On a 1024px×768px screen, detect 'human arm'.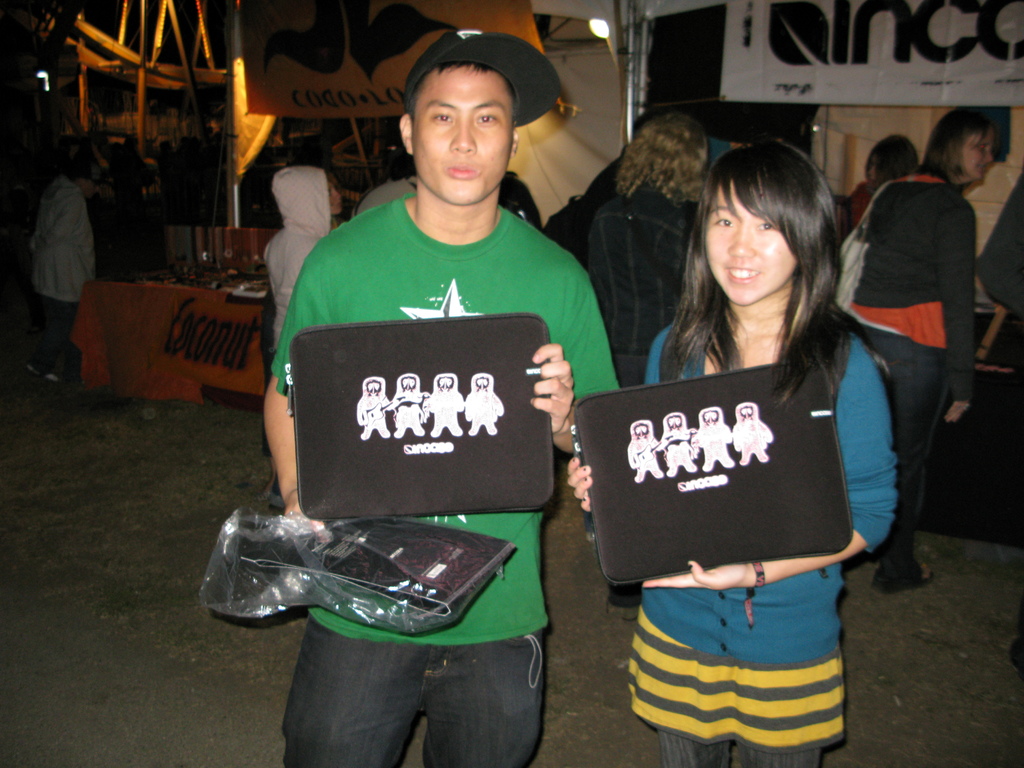
bbox=(533, 289, 619, 458).
